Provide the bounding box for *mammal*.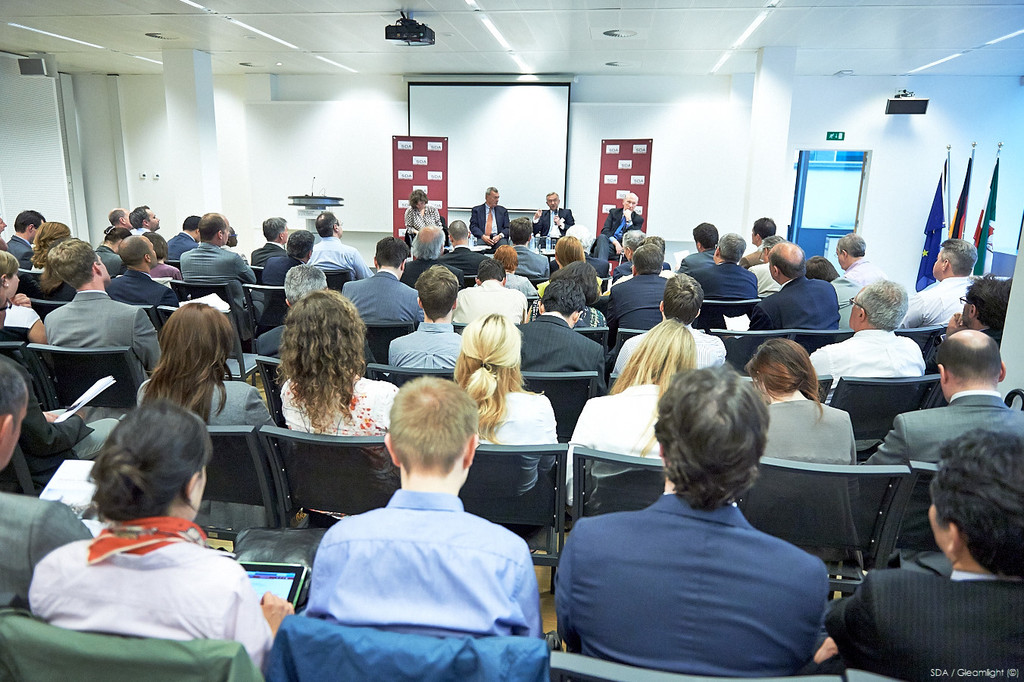
152:234:183:277.
